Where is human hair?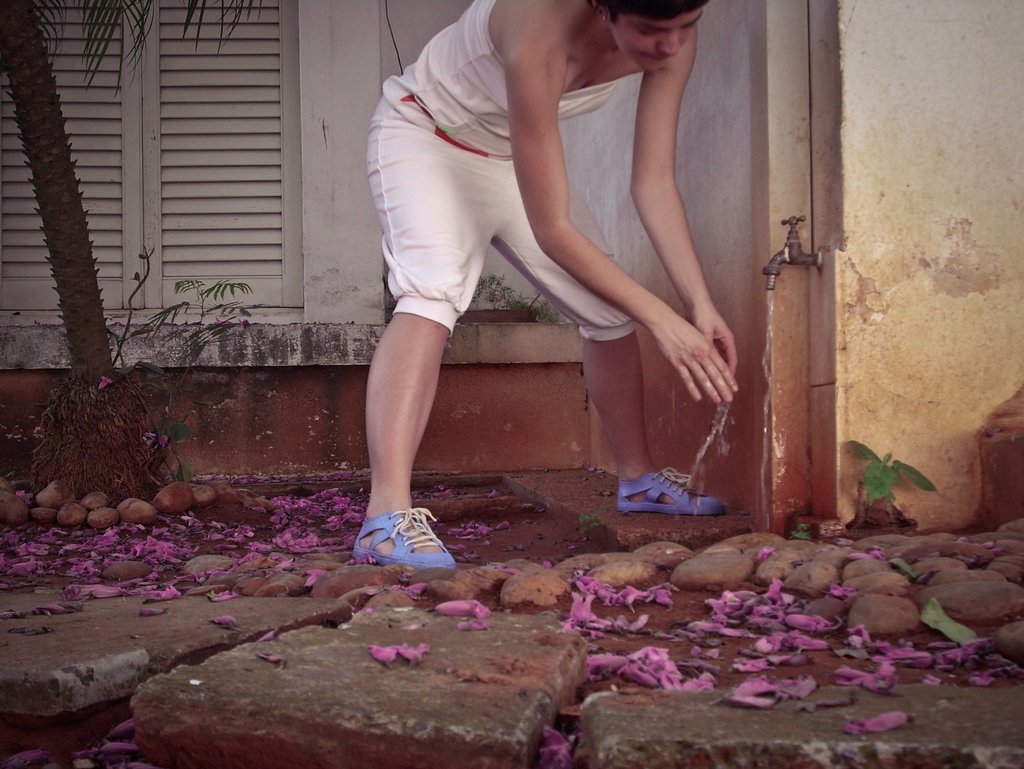
select_region(604, 0, 705, 20).
